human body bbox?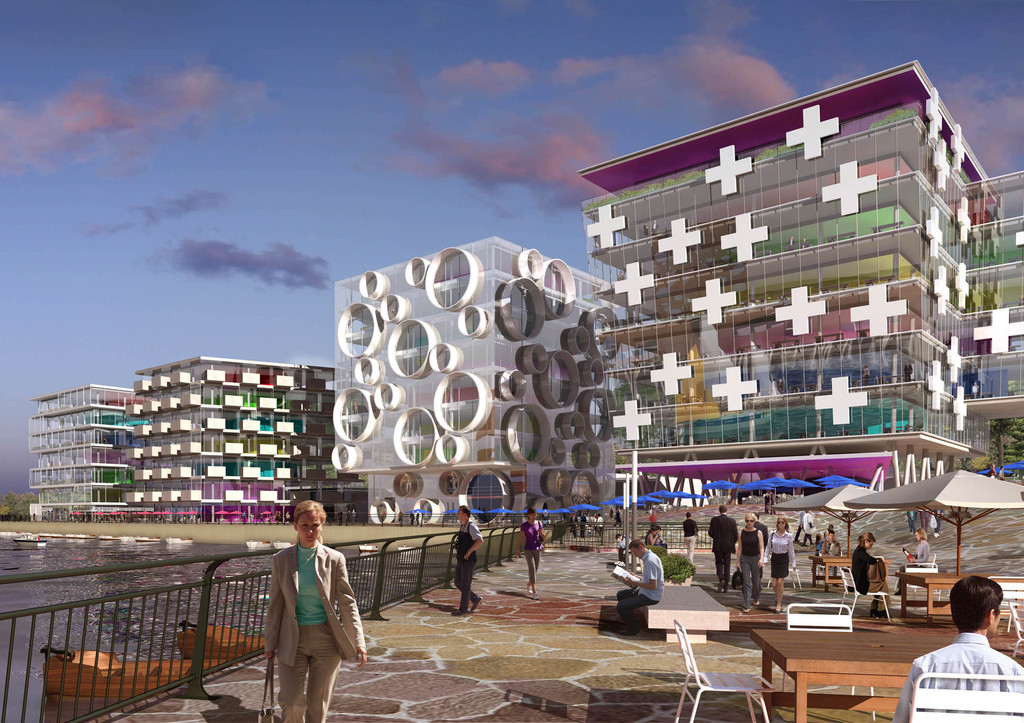
[735,529,768,614]
